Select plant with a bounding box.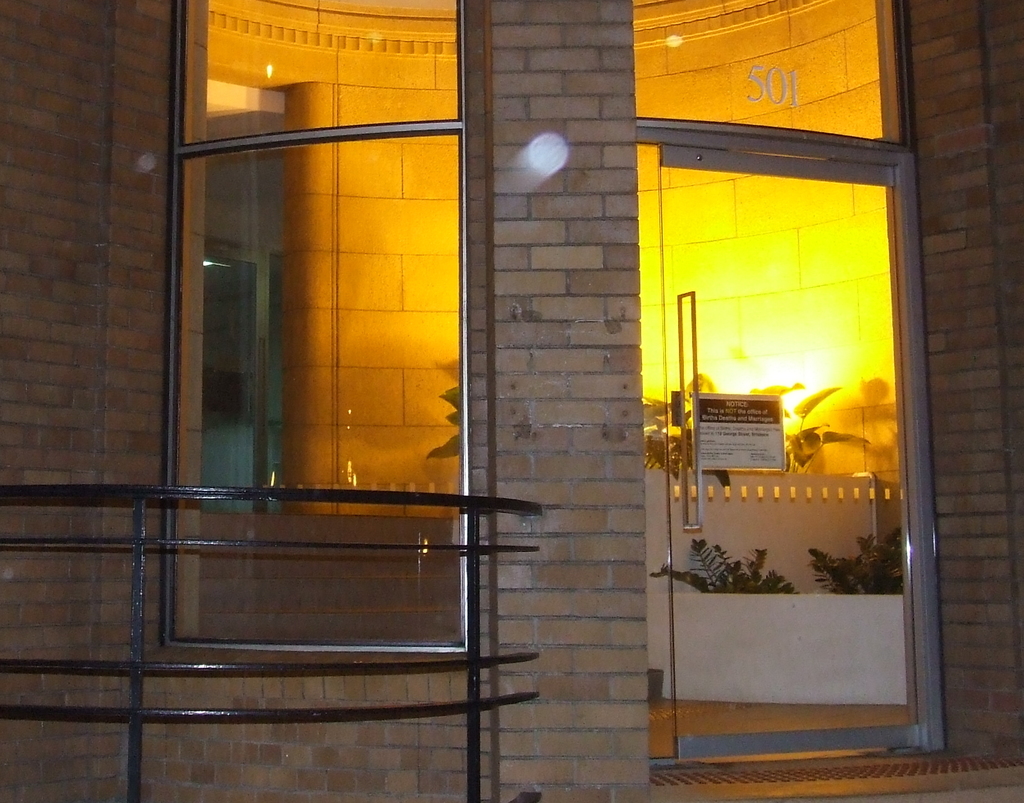
Rect(810, 533, 906, 597).
